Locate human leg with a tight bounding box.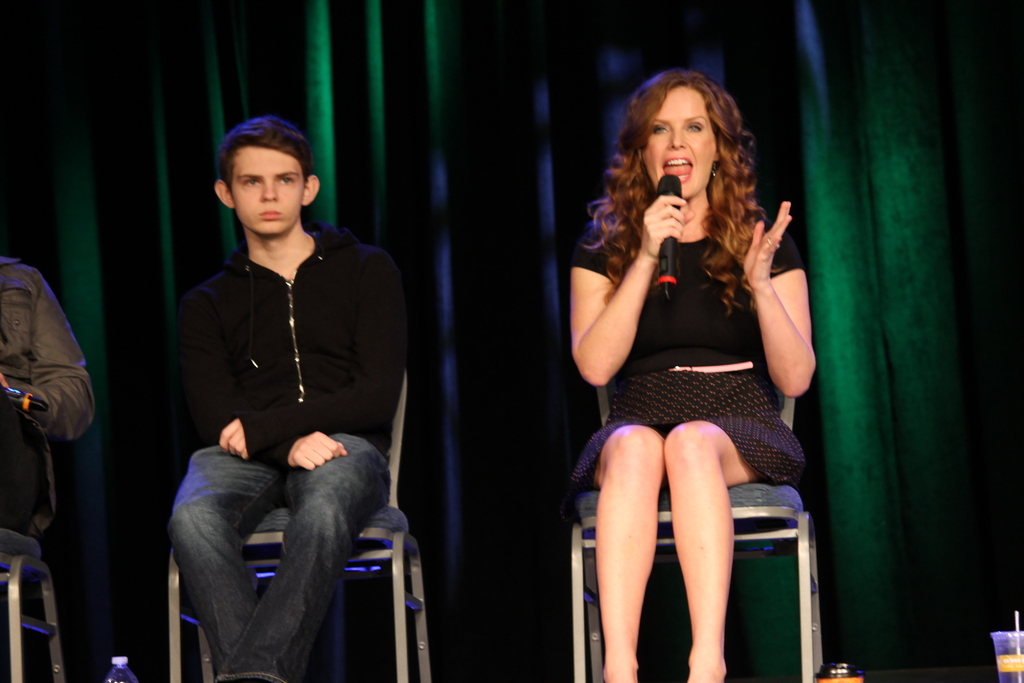
crop(165, 439, 282, 677).
